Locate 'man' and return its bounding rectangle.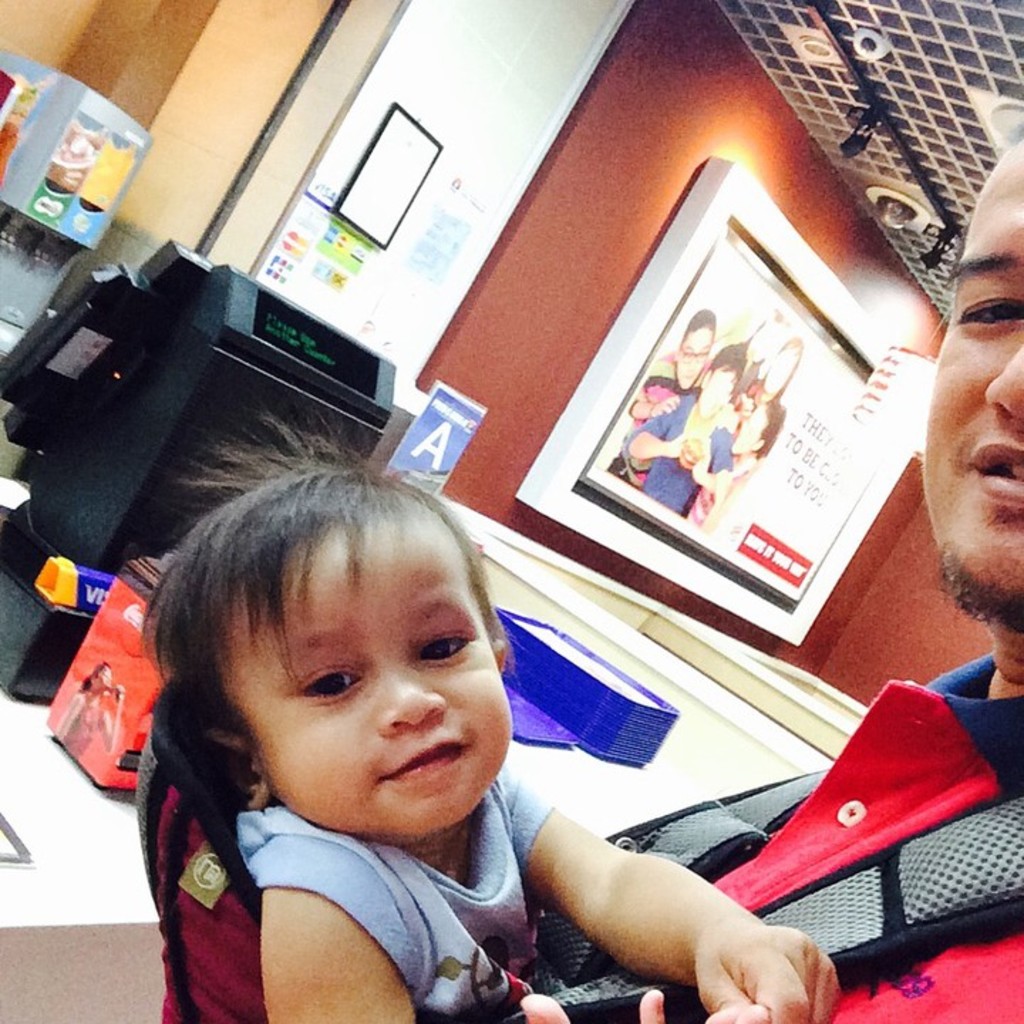
[629, 304, 735, 464].
